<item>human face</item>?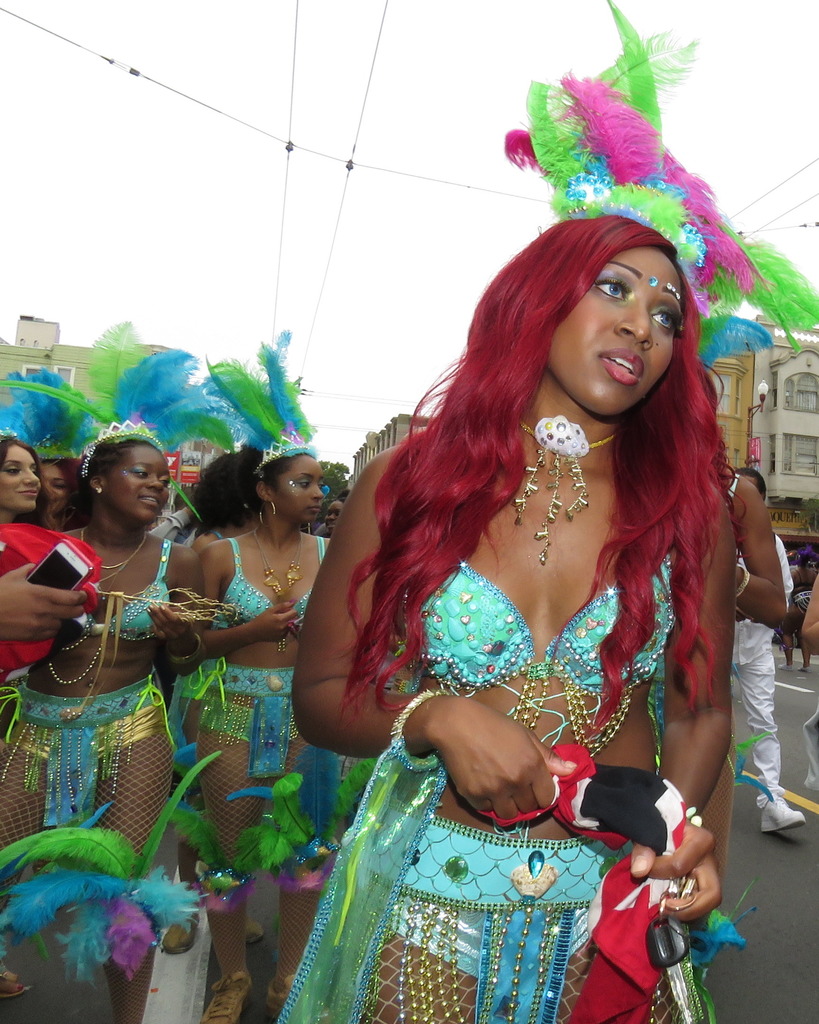
{"x1": 269, "y1": 458, "x2": 321, "y2": 524}
